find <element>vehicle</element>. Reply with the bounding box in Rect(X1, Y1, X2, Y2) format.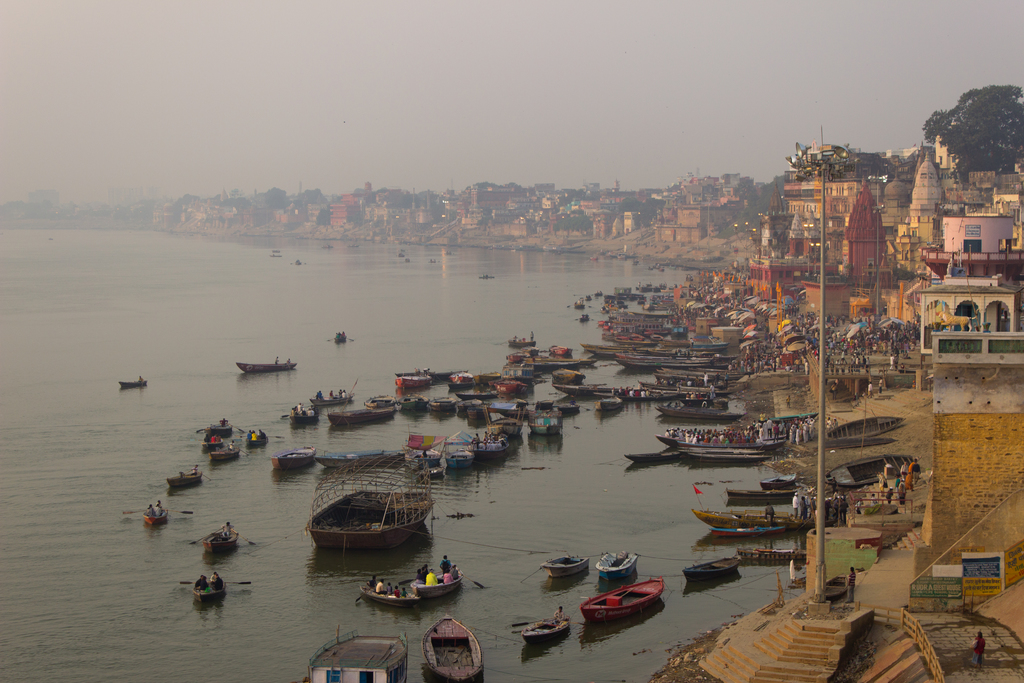
Rect(281, 407, 321, 424).
